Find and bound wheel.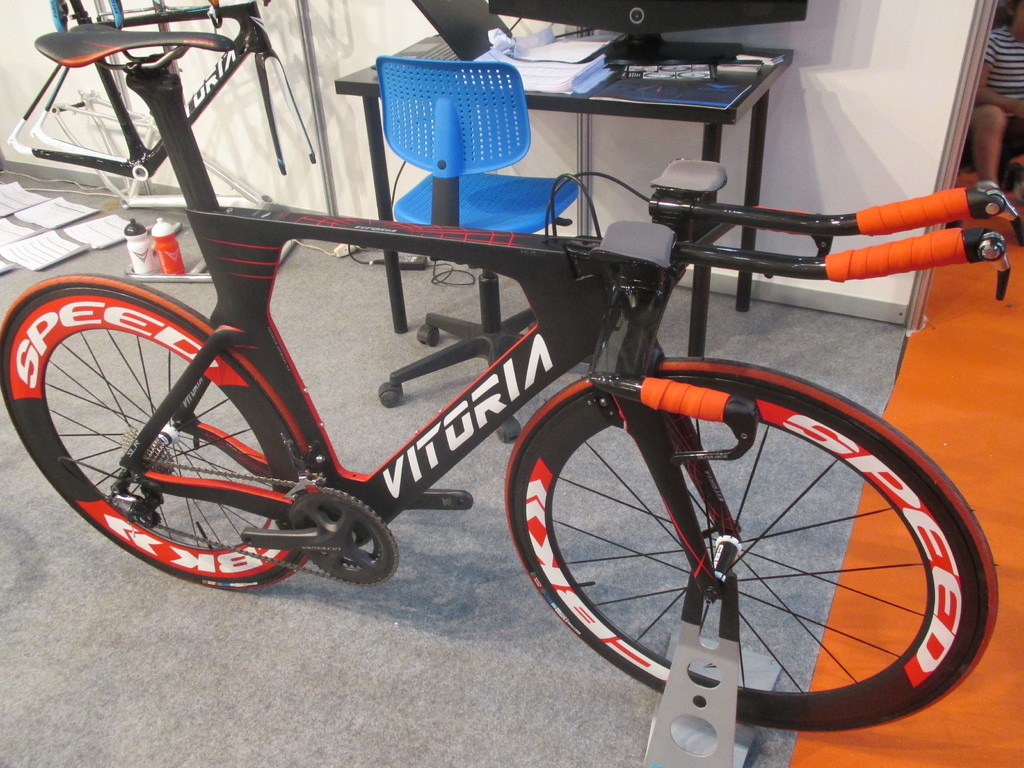
Bound: {"left": 380, "top": 381, "right": 399, "bottom": 407}.
